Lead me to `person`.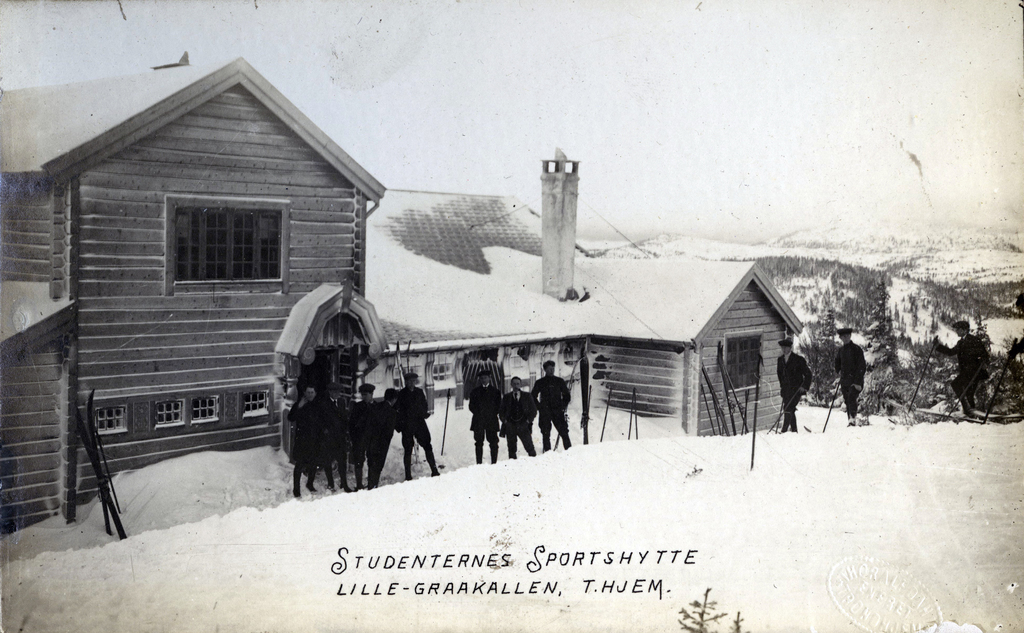
Lead to {"x1": 502, "y1": 374, "x2": 537, "y2": 459}.
